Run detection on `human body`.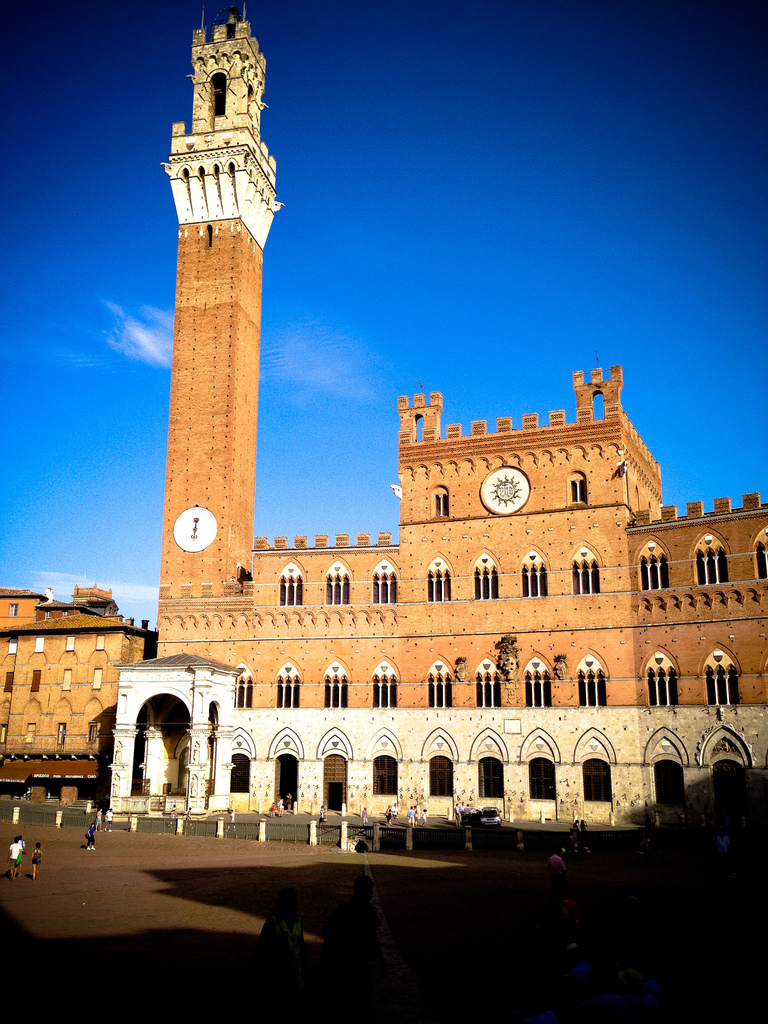
Result: x1=5, y1=834, x2=26, y2=874.
